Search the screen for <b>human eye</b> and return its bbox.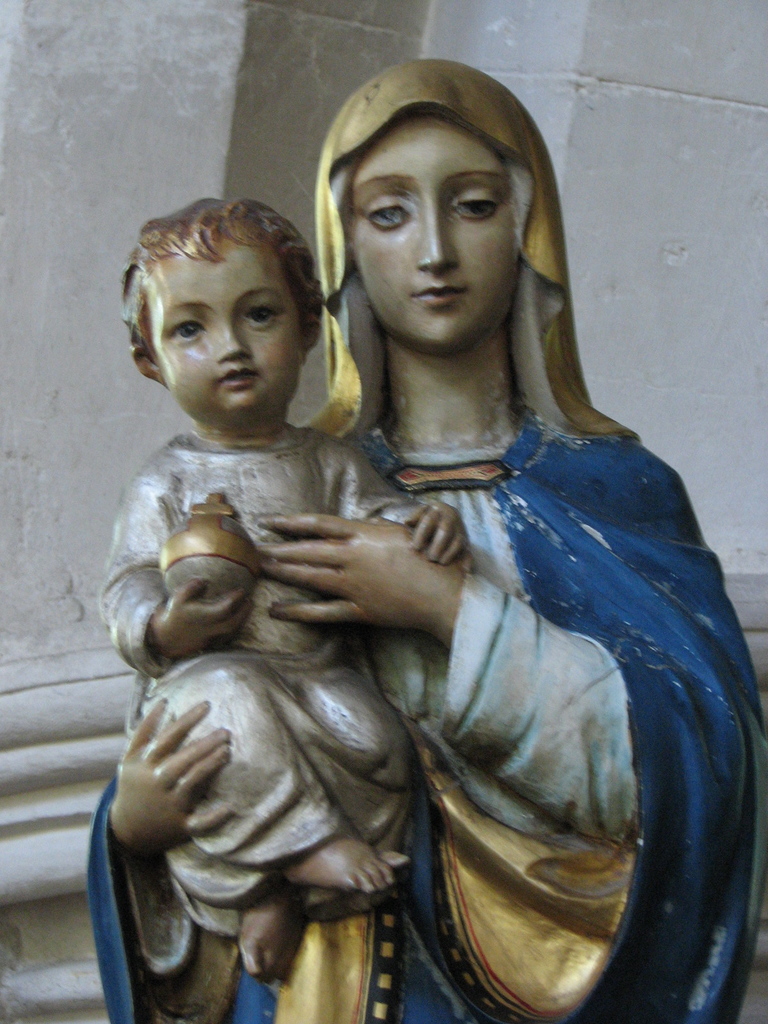
Found: left=445, top=195, right=499, bottom=226.
